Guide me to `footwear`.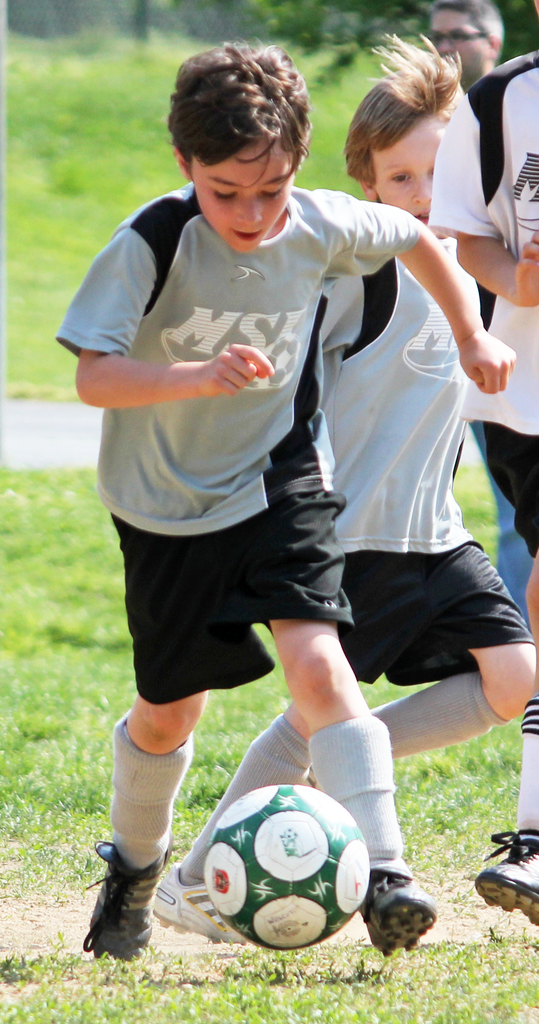
Guidance: rect(358, 870, 440, 957).
